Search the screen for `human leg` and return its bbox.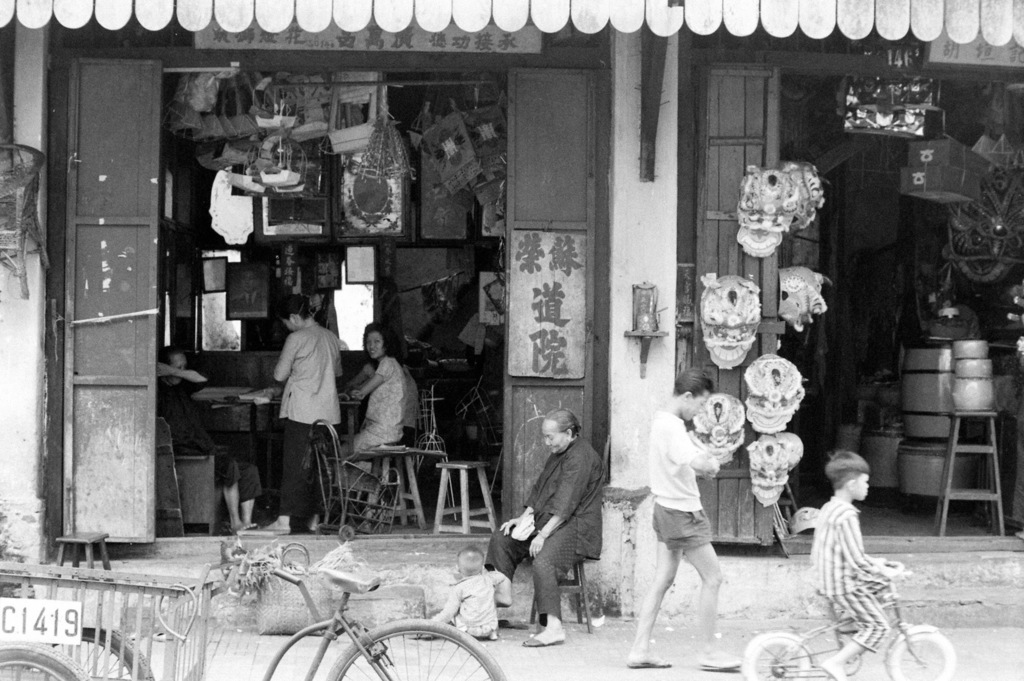
Found: {"x1": 632, "y1": 531, "x2": 681, "y2": 668}.
